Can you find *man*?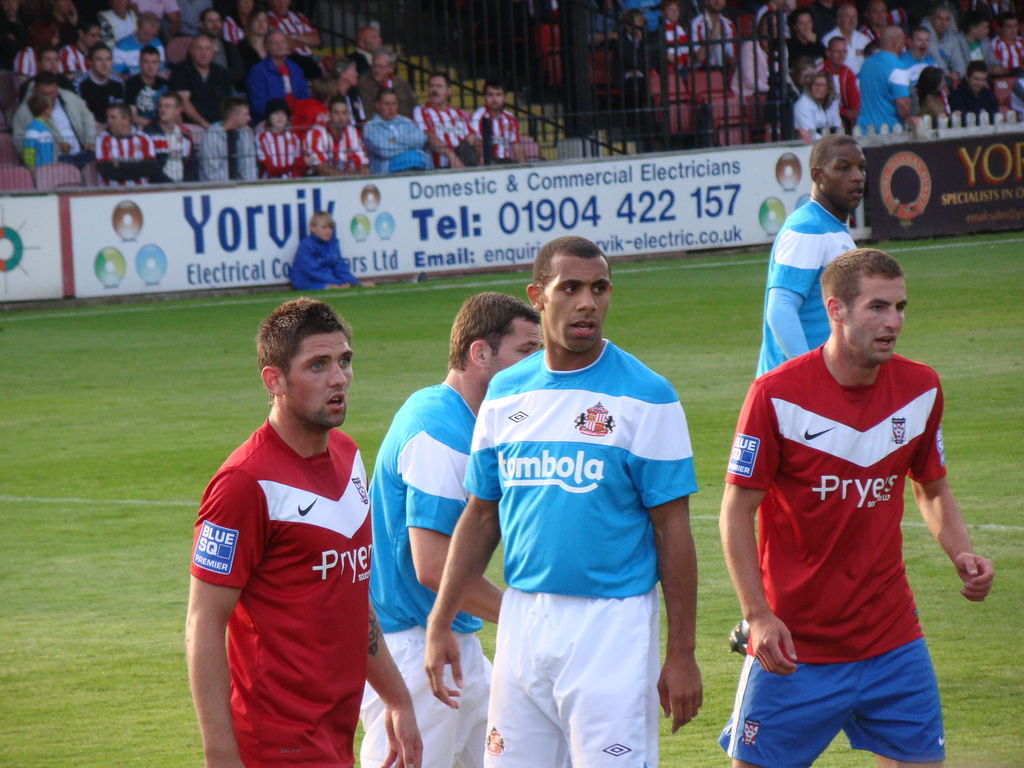
Yes, bounding box: detection(365, 290, 541, 767).
